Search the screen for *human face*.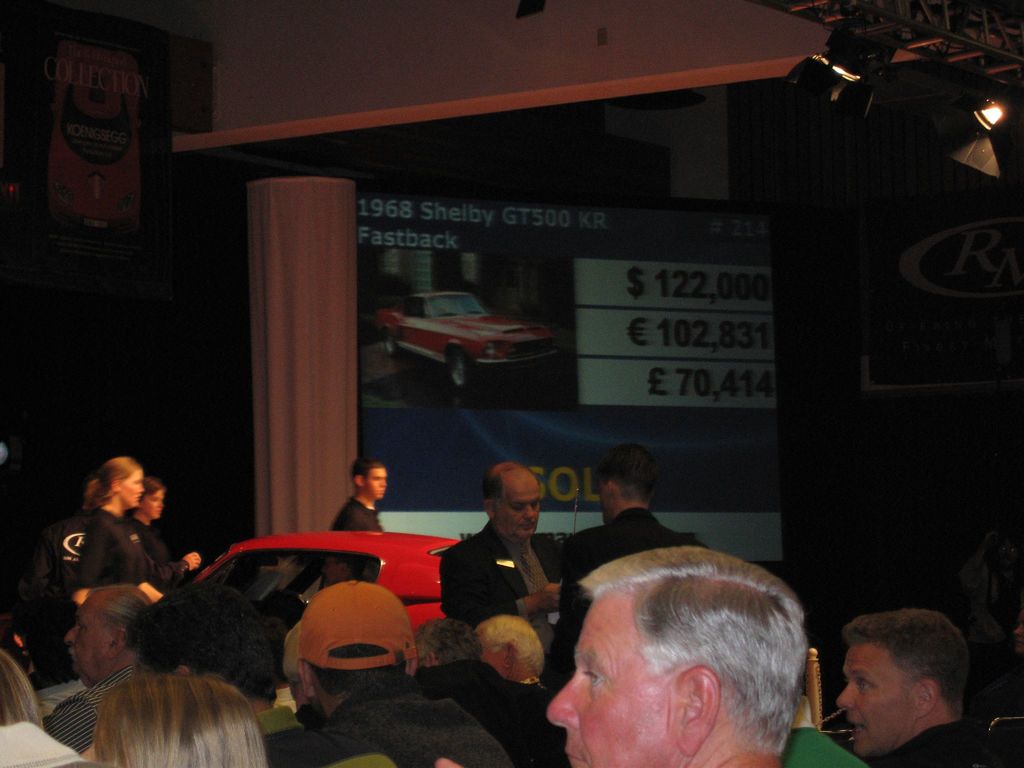
Found at 501 472 545 541.
